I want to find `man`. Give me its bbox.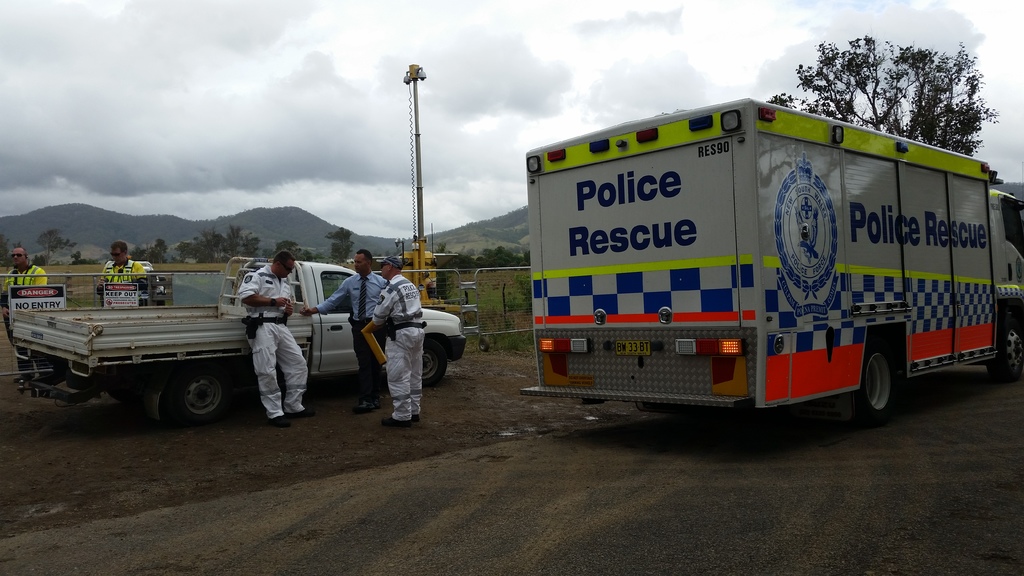
[x1=305, y1=249, x2=386, y2=412].
